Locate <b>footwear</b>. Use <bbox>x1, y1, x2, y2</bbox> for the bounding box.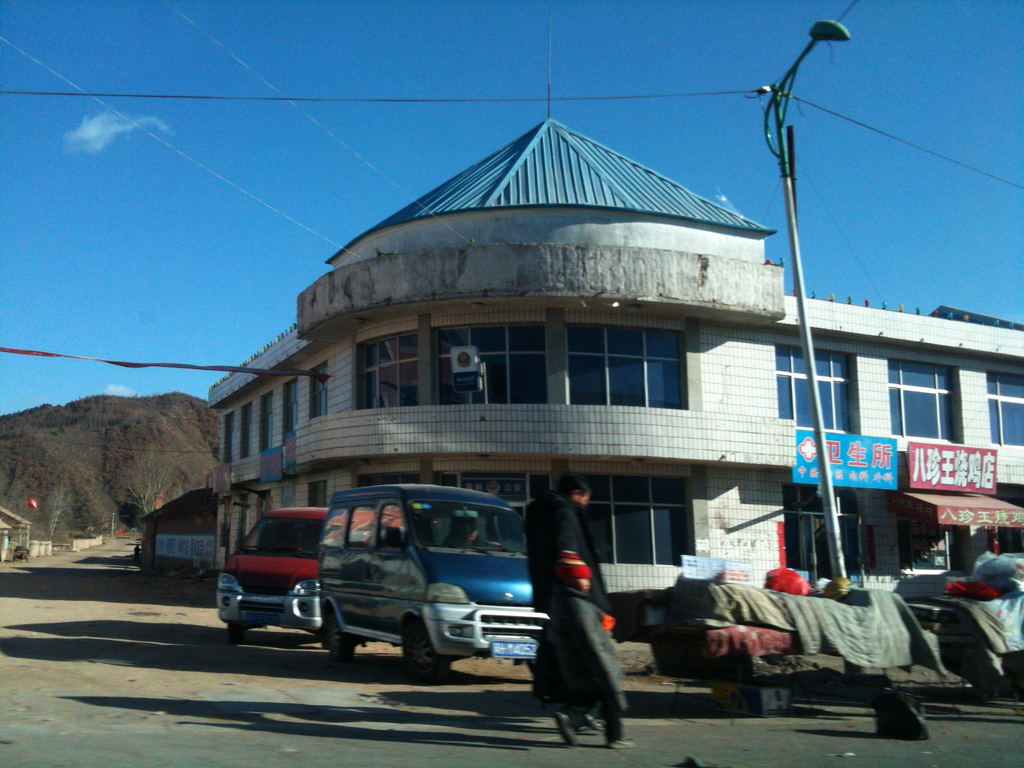
<bbox>554, 712, 577, 741</bbox>.
